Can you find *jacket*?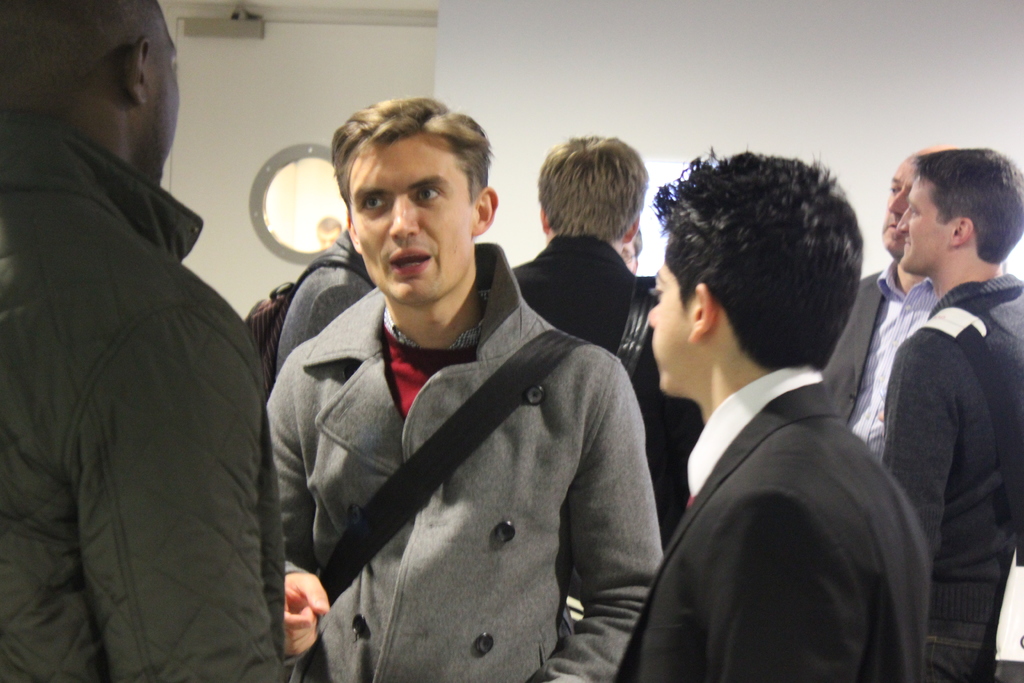
Yes, bounding box: rect(825, 257, 934, 461).
